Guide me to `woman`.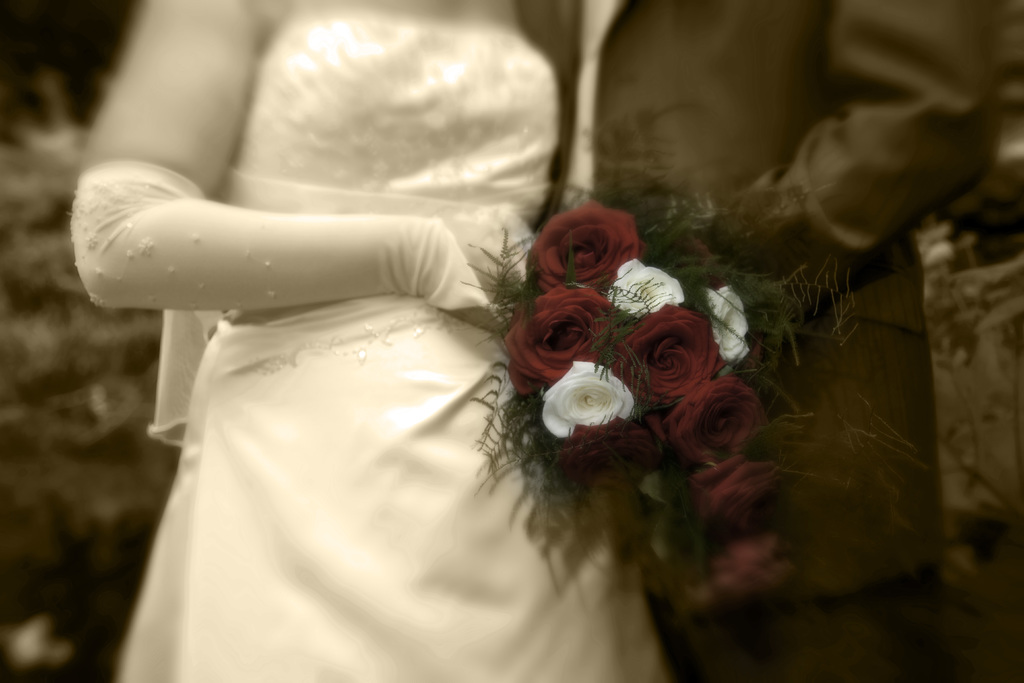
Guidance: bbox(95, 76, 555, 660).
